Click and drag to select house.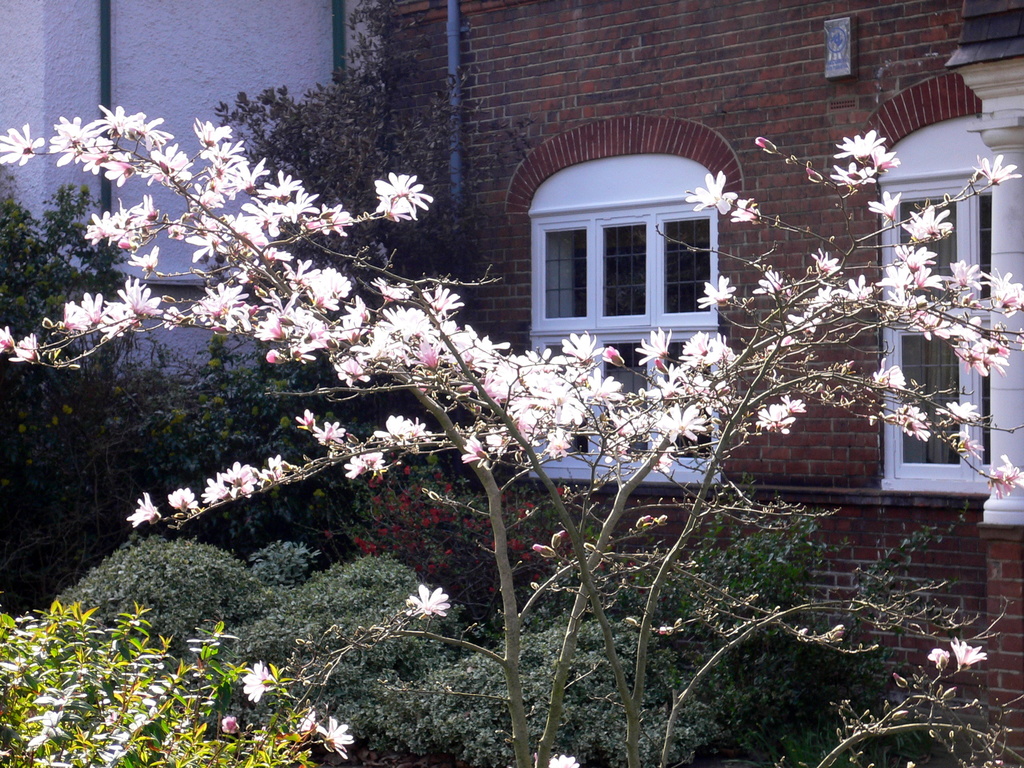
Selection: select_region(0, 0, 1023, 767).
